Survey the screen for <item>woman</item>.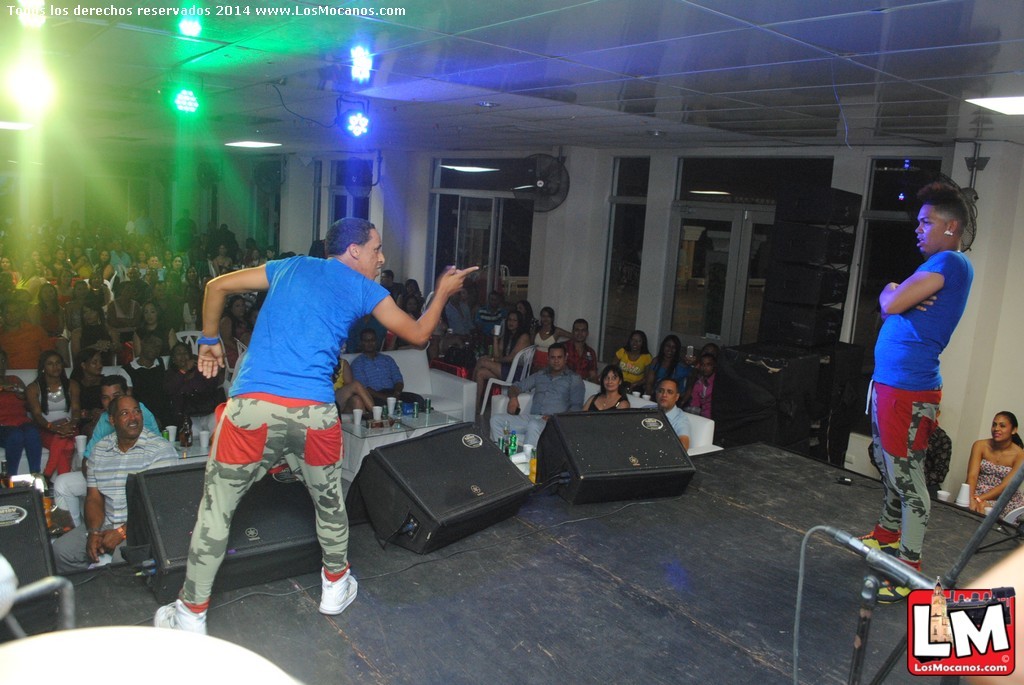
Survey found: (333,343,380,419).
